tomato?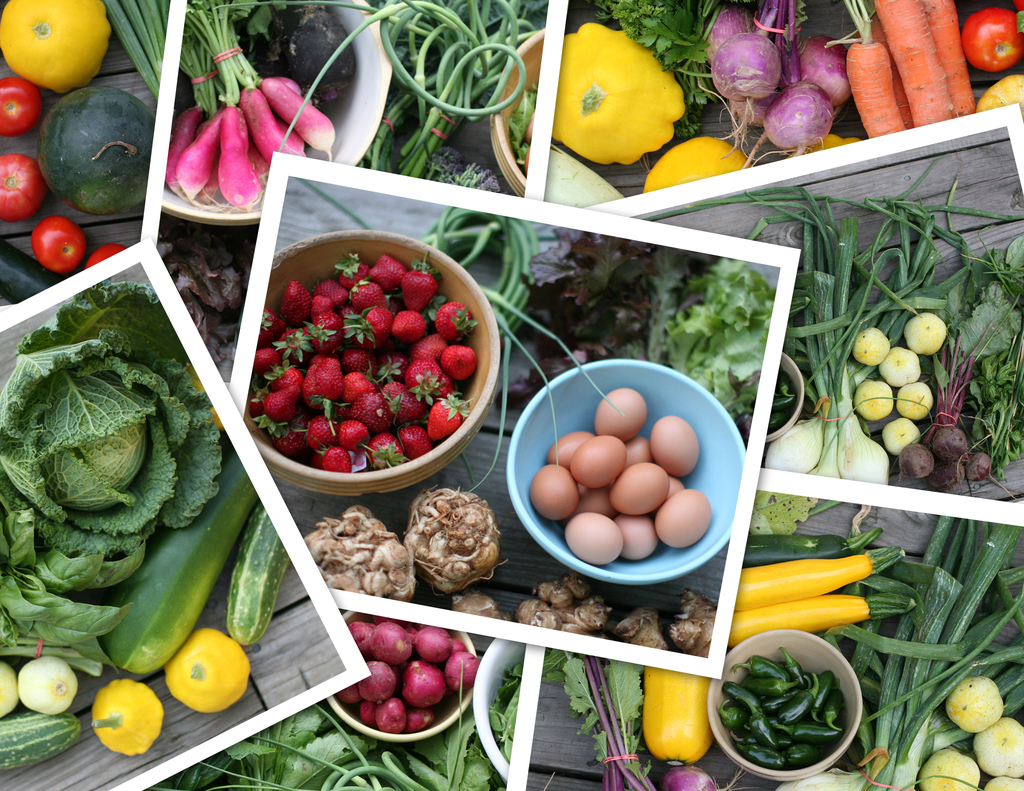
locate(0, 74, 50, 142)
